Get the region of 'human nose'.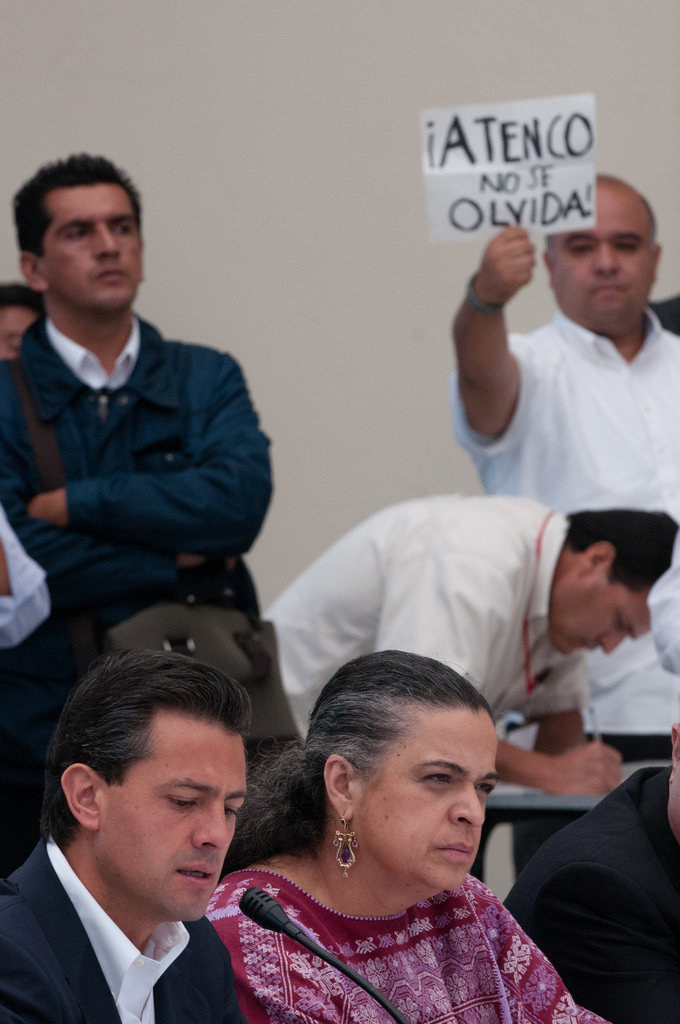
box=[595, 245, 621, 280].
